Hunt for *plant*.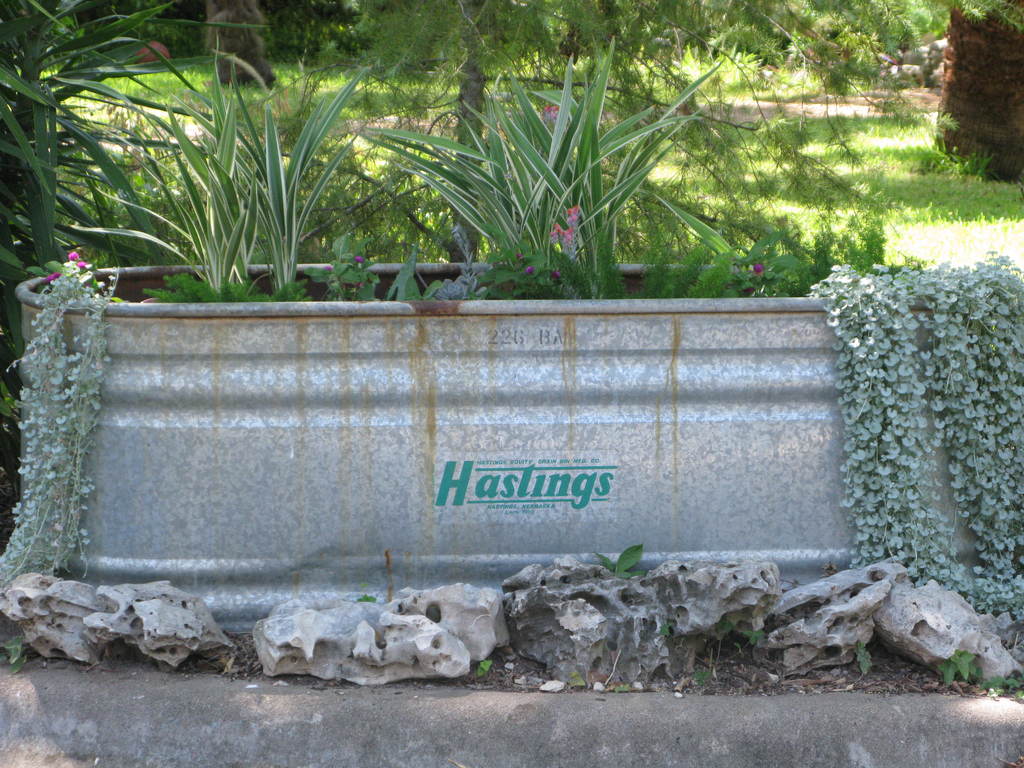
Hunted down at [left=386, top=241, right=432, bottom=306].
